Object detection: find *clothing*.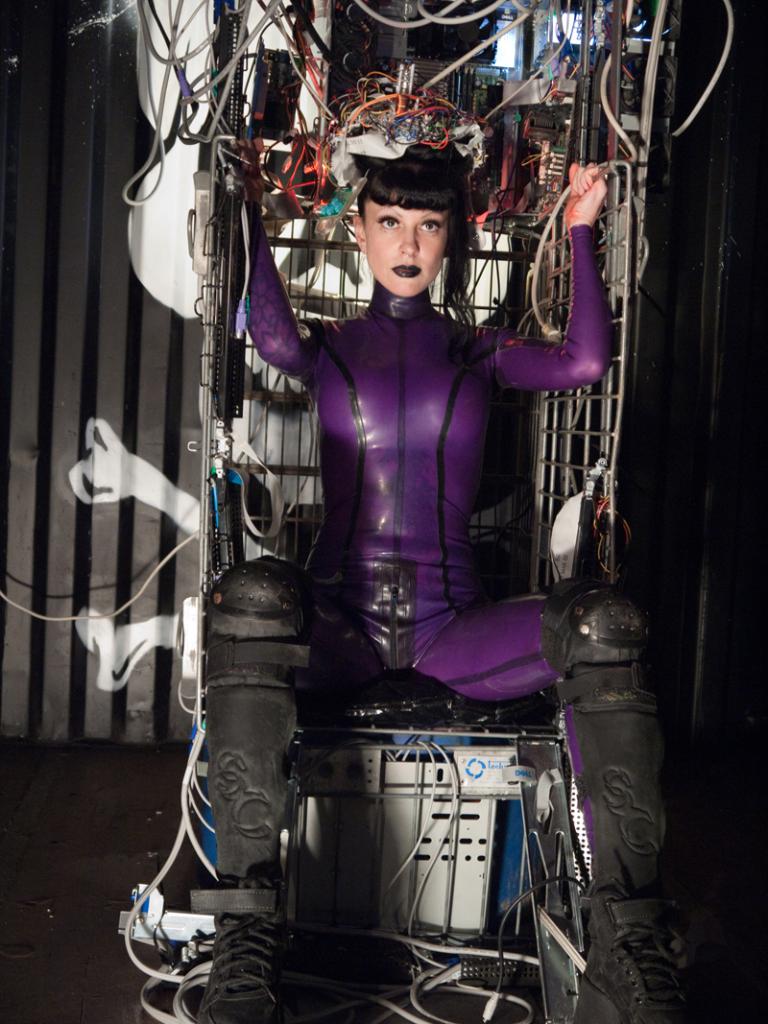
[207, 199, 691, 972].
